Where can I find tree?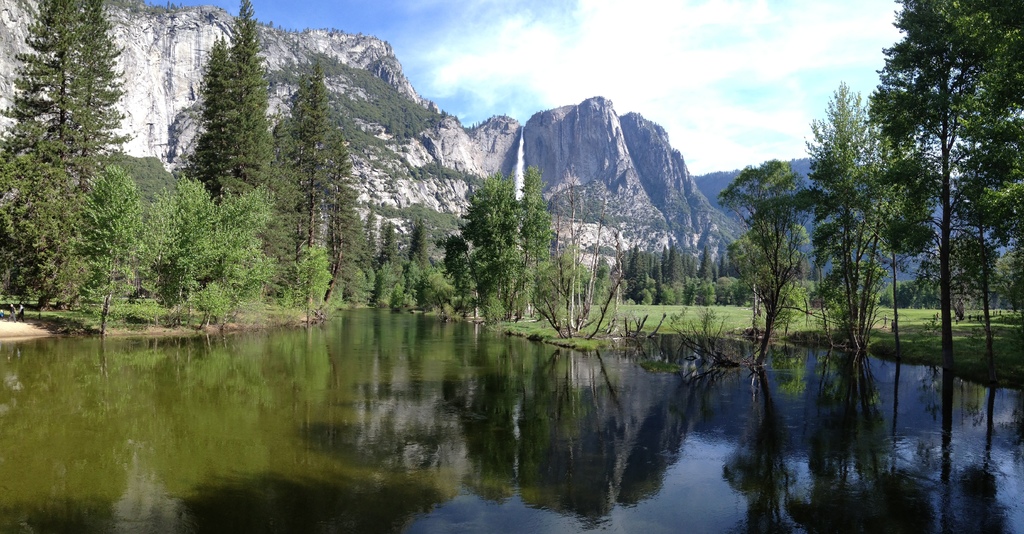
You can find it at 539, 185, 640, 348.
